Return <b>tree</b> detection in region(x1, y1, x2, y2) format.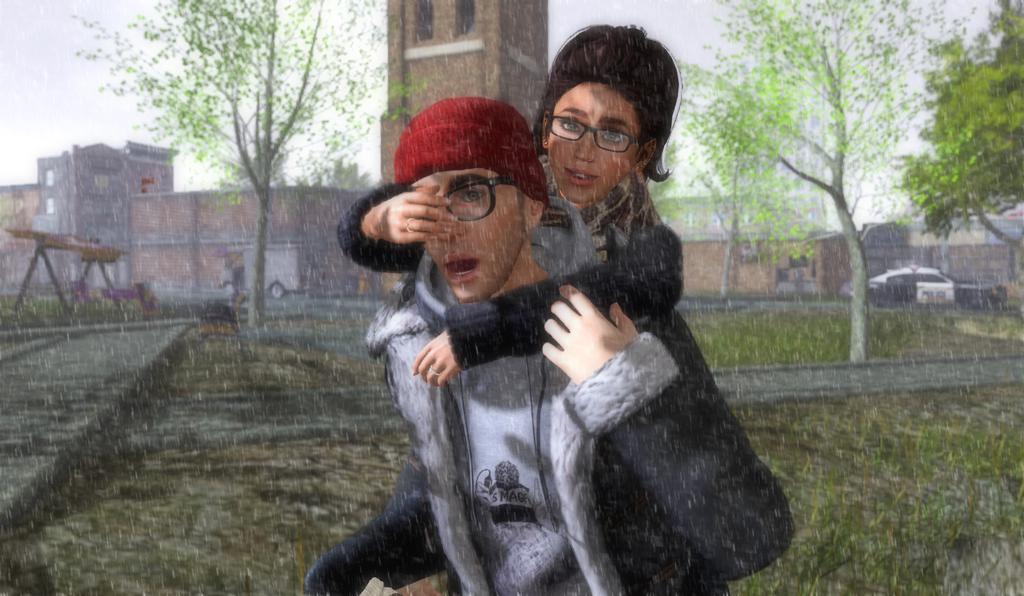
region(664, 0, 976, 363).
